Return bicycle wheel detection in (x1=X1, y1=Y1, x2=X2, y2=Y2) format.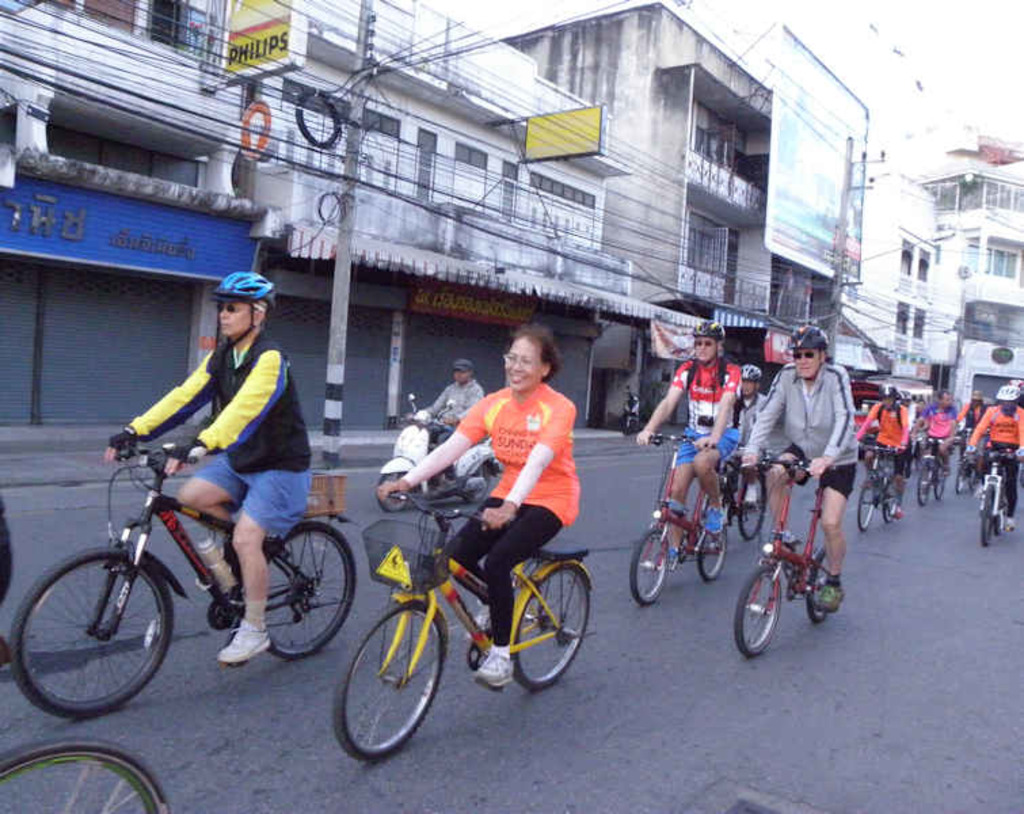
(x1=731, y1=568, x2=785, y2=657).
